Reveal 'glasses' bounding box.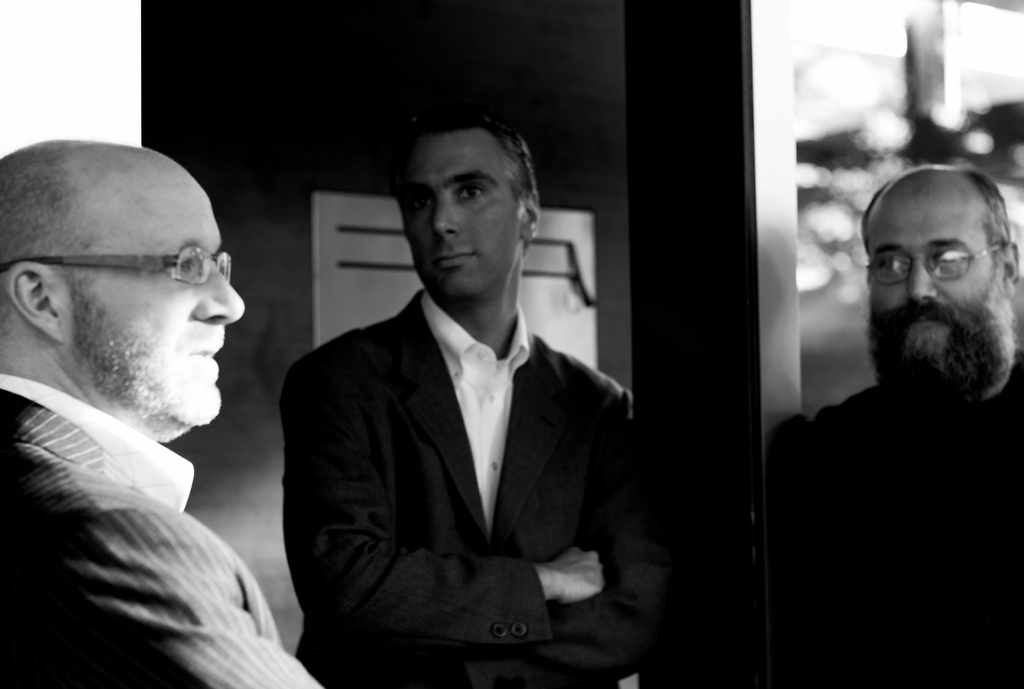
Revealed: (left=0, top=245, right=232, bottom=289).
